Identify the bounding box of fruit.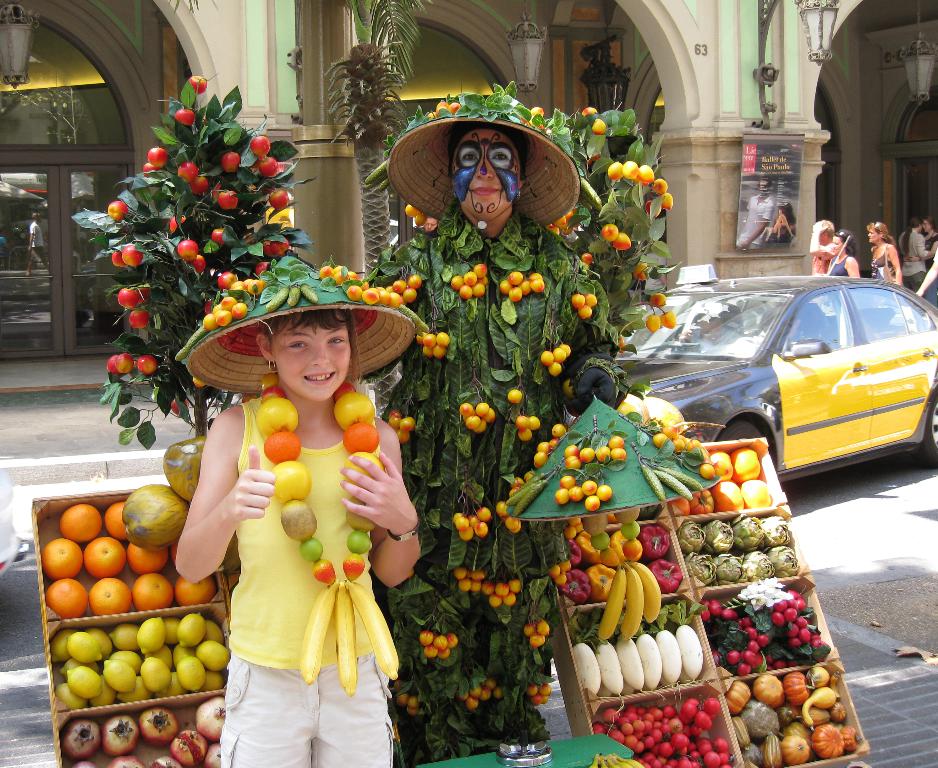
(x1=217, y1=272, x2=233, y2=288).
